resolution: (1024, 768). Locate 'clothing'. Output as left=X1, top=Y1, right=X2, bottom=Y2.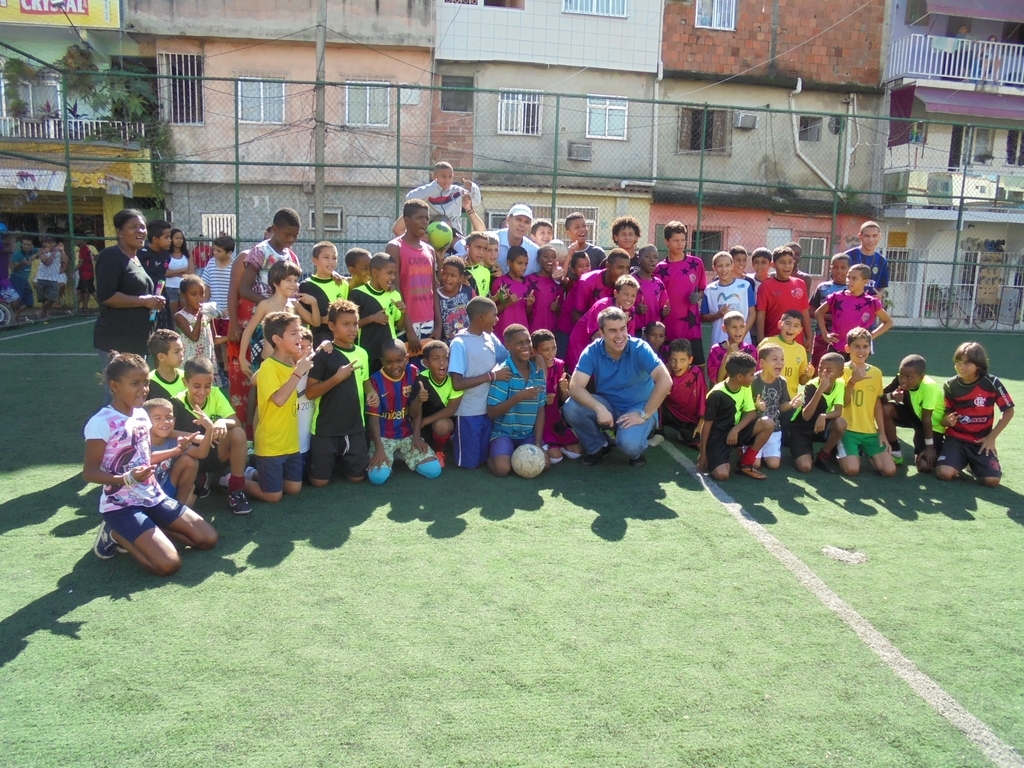
left=406, top=361, right=460, bottom=444.
